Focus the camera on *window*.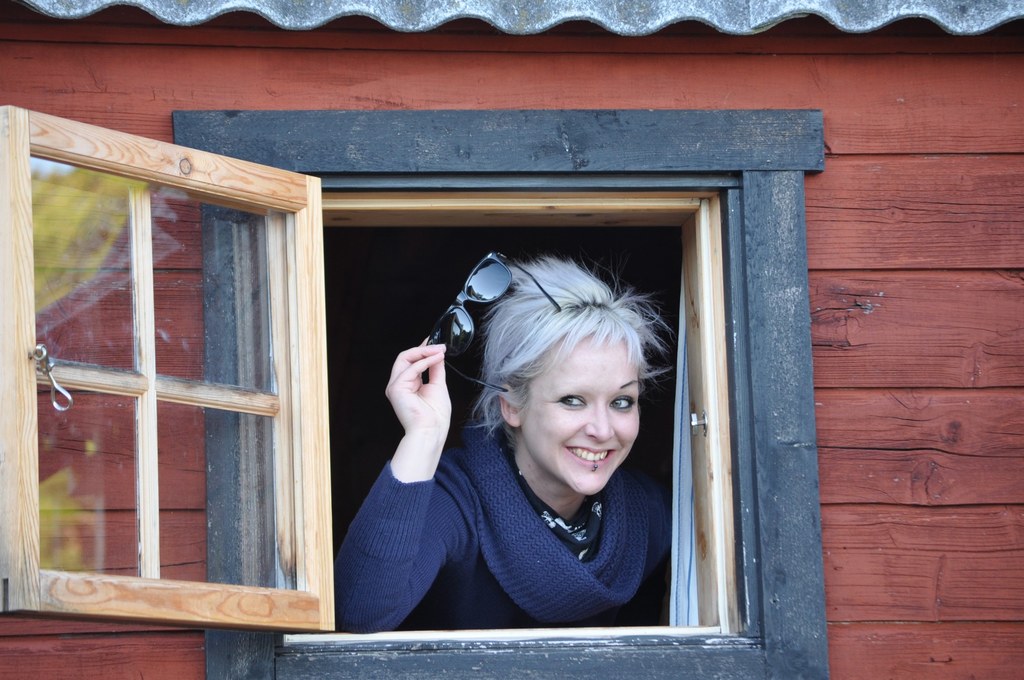
Focus region: {"left": 53, "top": 96, "right": 798, "bottom": 670}.
